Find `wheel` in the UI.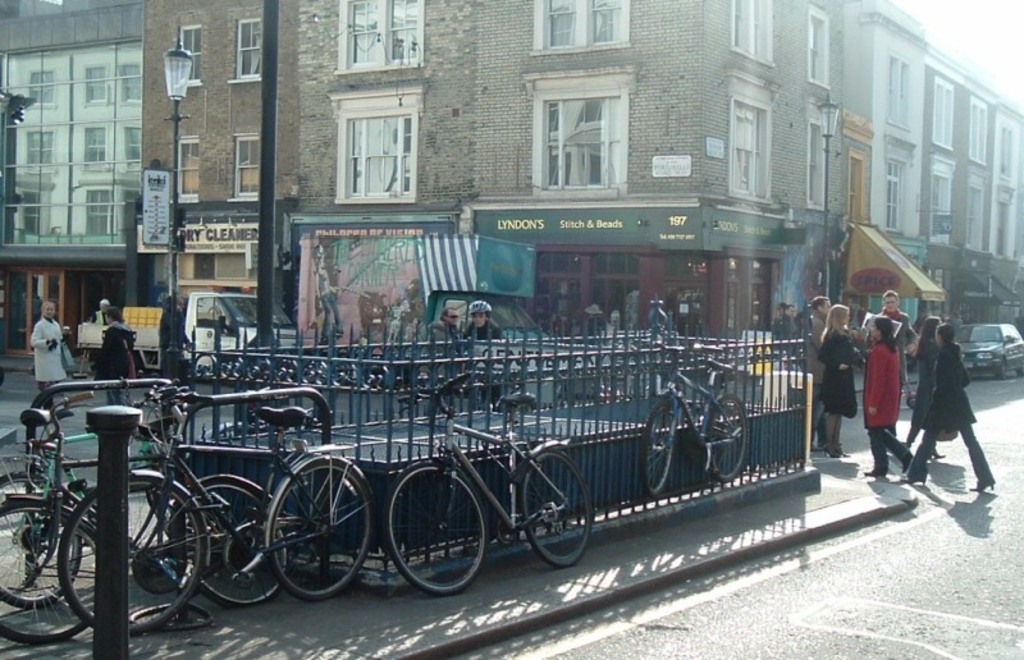
UI element at bbox(0, 495, 104, 641).
